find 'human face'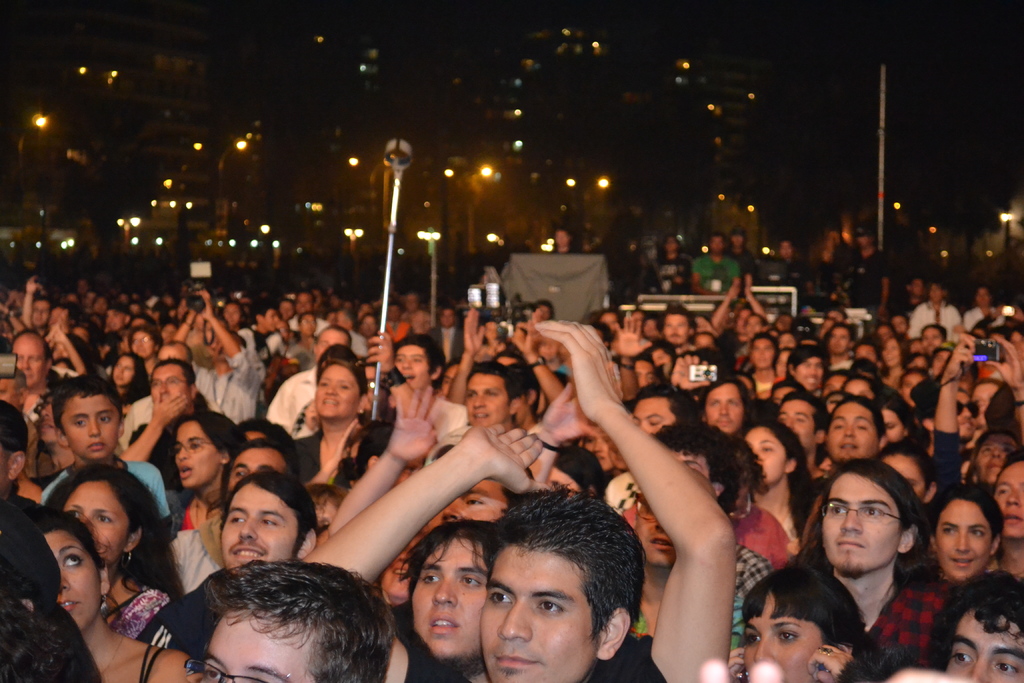
(left=749, top=338, right=776, bottom=372)
